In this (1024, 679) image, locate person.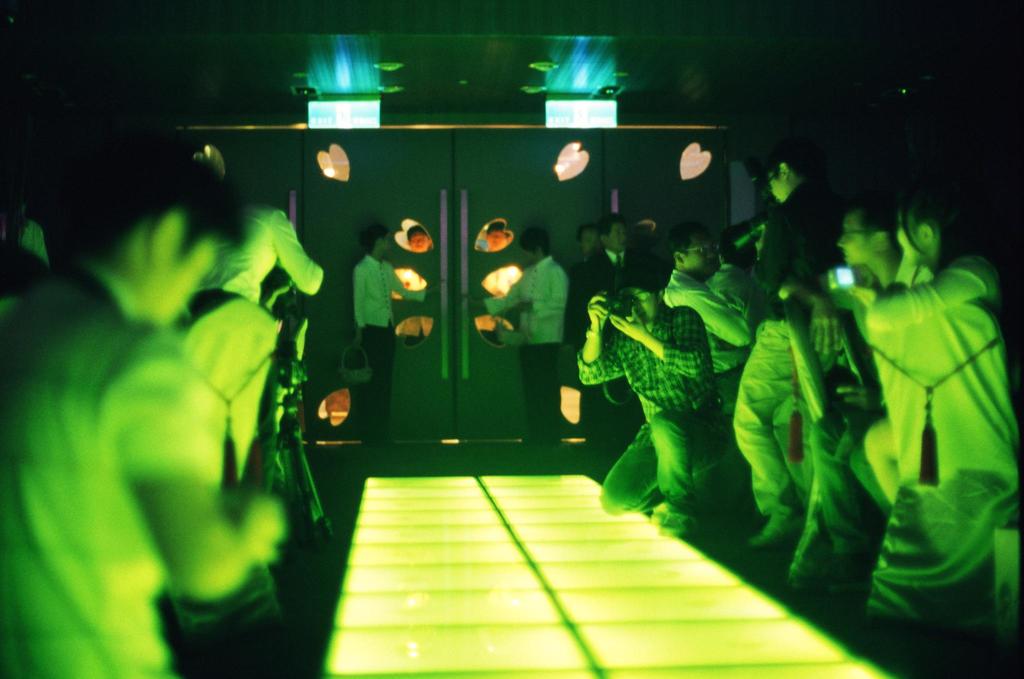
Bounding box: 355,224,415,438.
